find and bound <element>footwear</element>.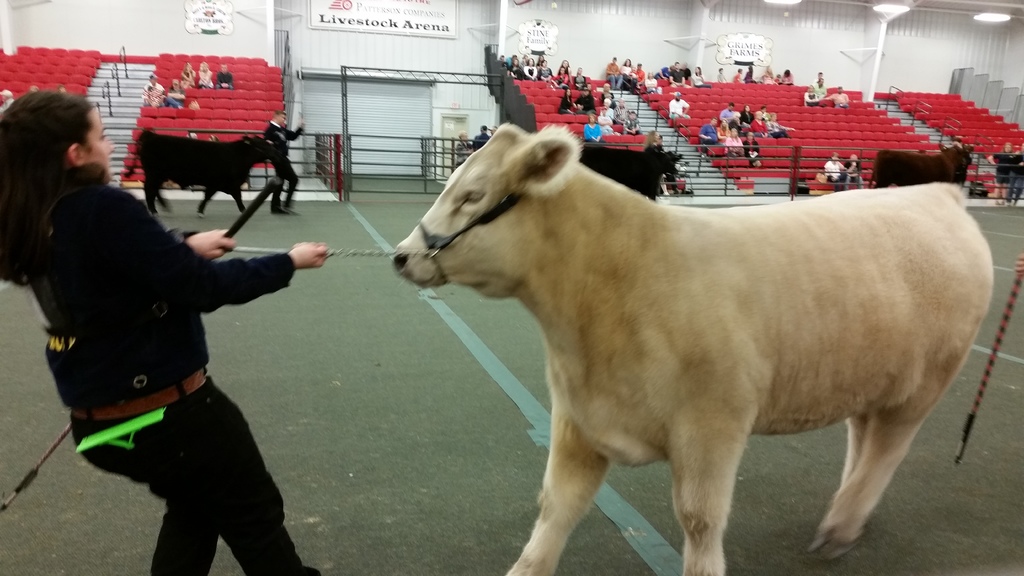
Bound: box(285, 198, 294, 216).
